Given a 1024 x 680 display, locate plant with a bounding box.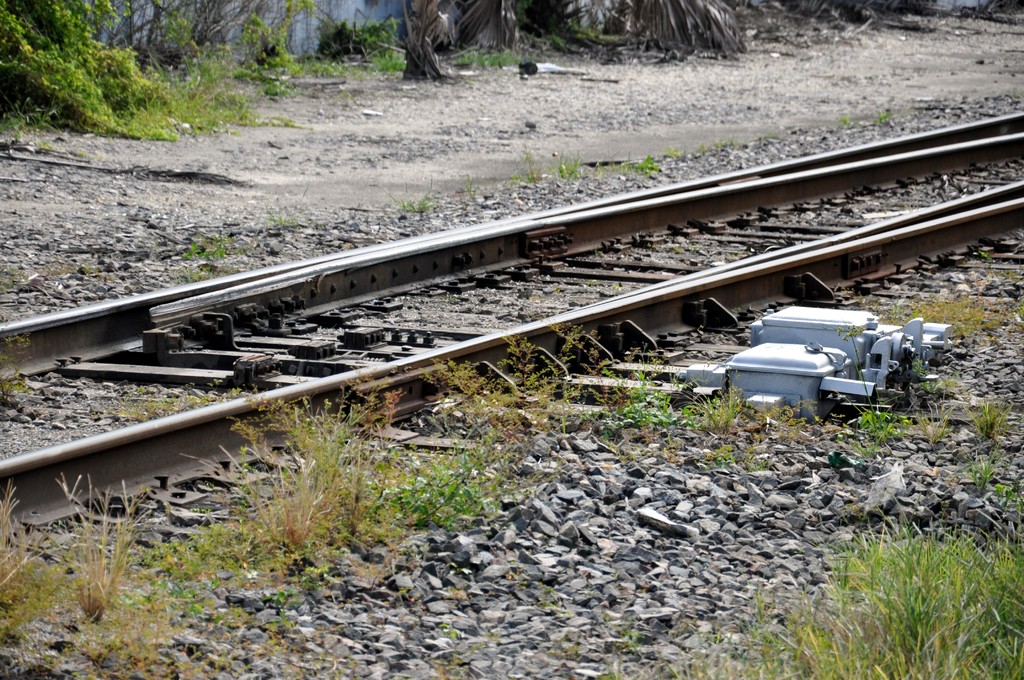
Located: (x1=833, y1=114, x2=850, y2=131).
